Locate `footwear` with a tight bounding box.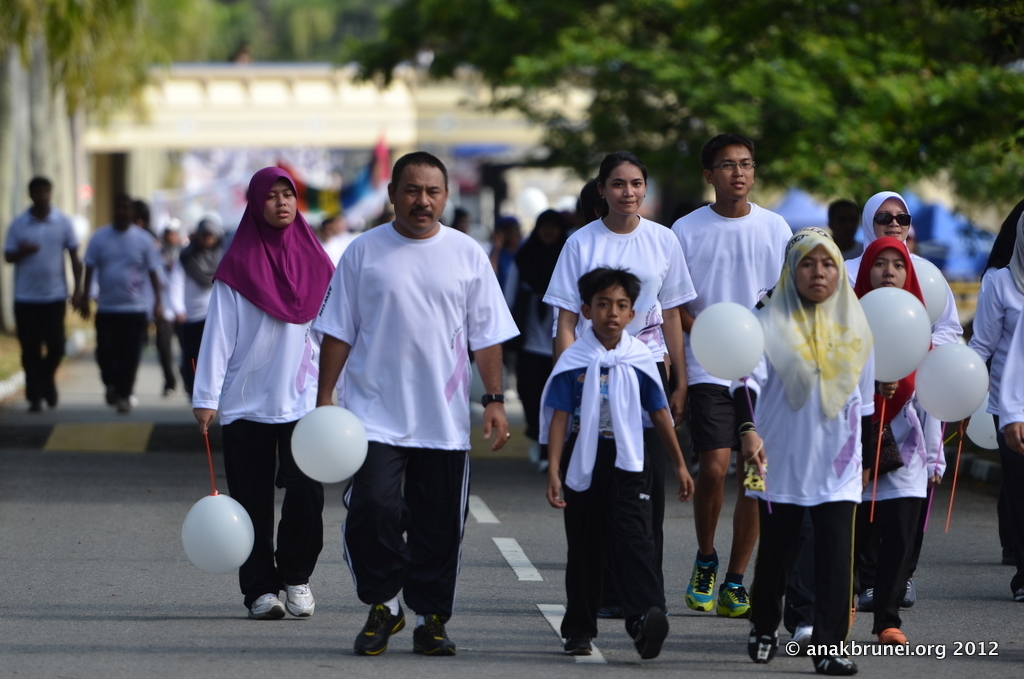
532,429,556,470.
